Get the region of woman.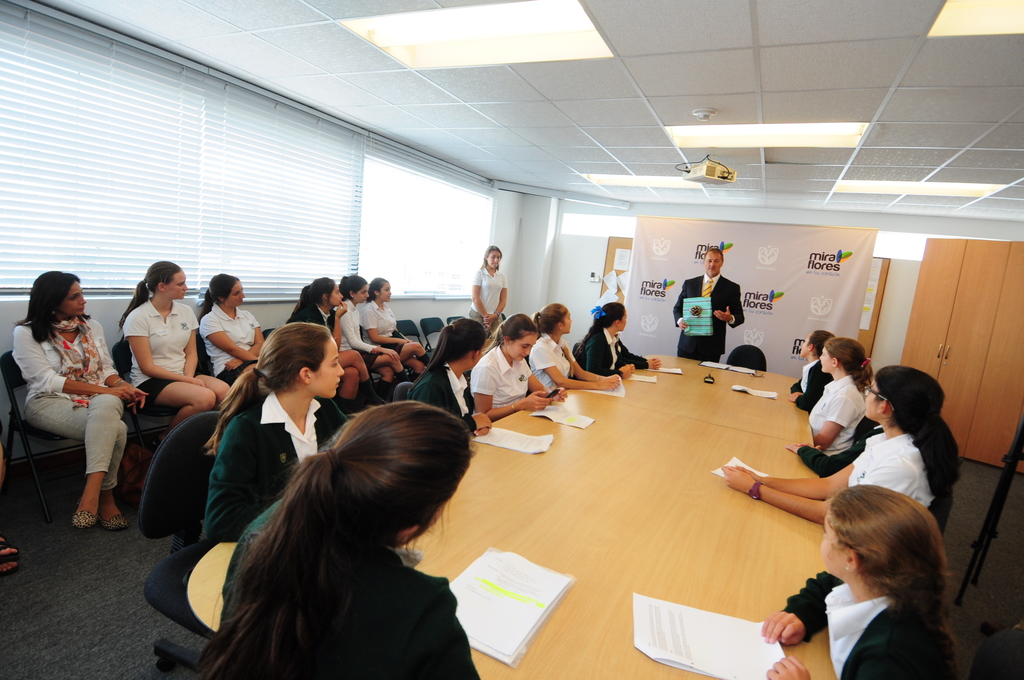
<region>6, 274, 153, 526</region>.
